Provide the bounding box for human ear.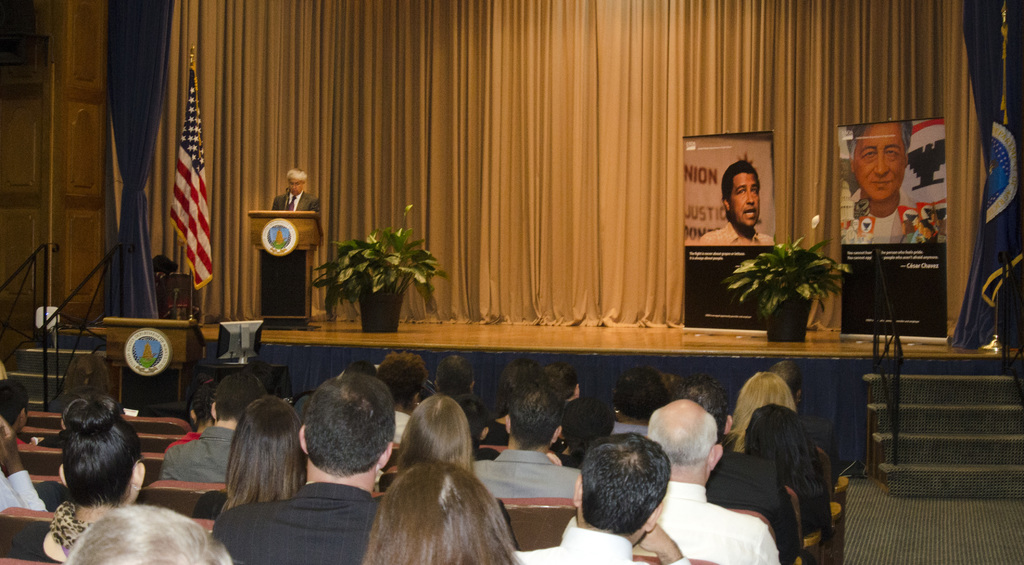
bbox=[711, 442, 721, 471].
